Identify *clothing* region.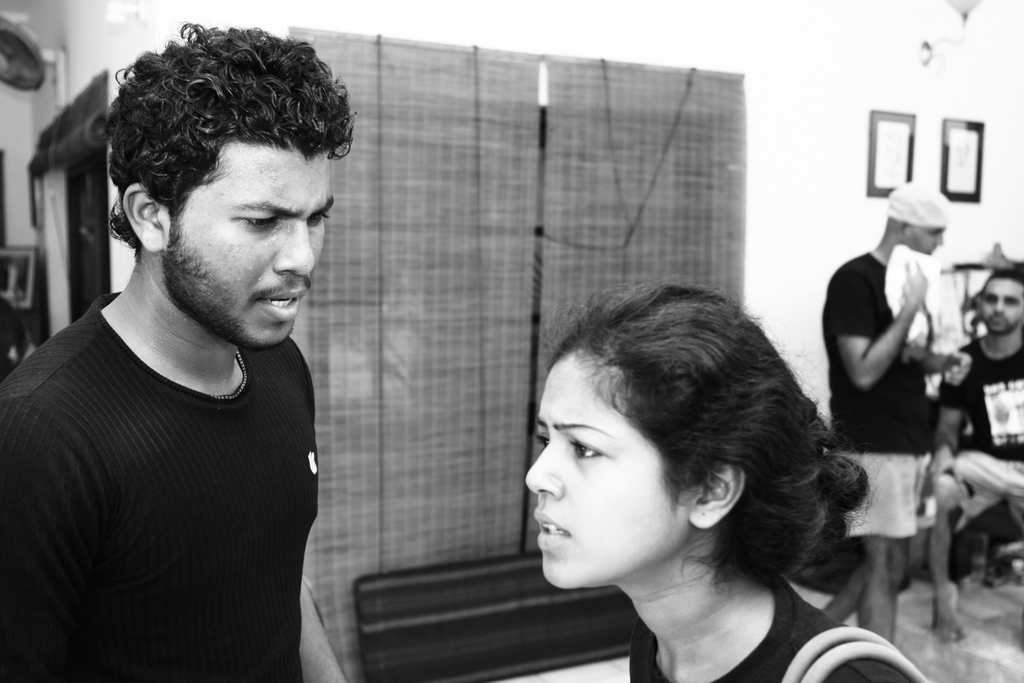
Region: [626, 572, 915, 682].
